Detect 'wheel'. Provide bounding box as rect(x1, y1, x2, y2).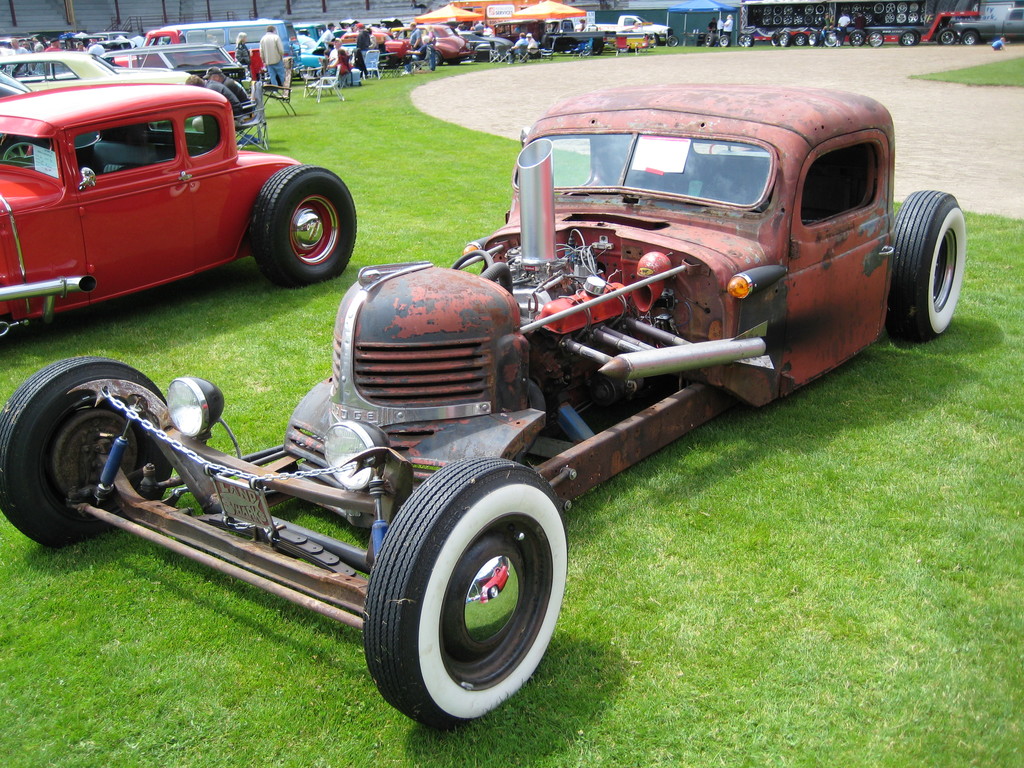
rect(718, 36, 729, 46).
